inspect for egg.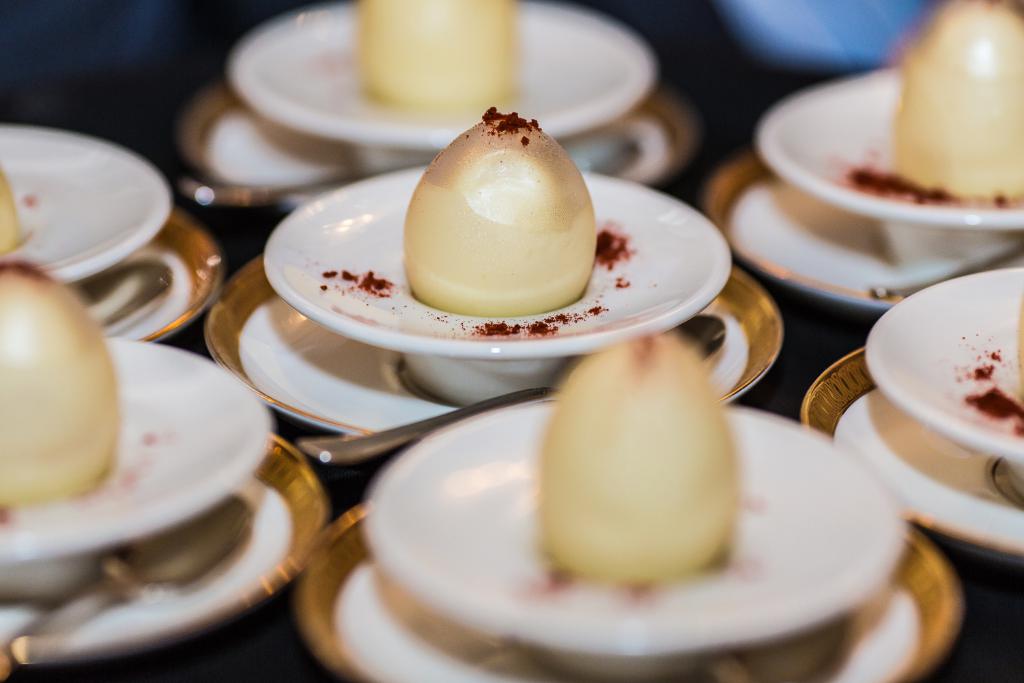
Inspection: Rect(892, 0, 1023, 199).
